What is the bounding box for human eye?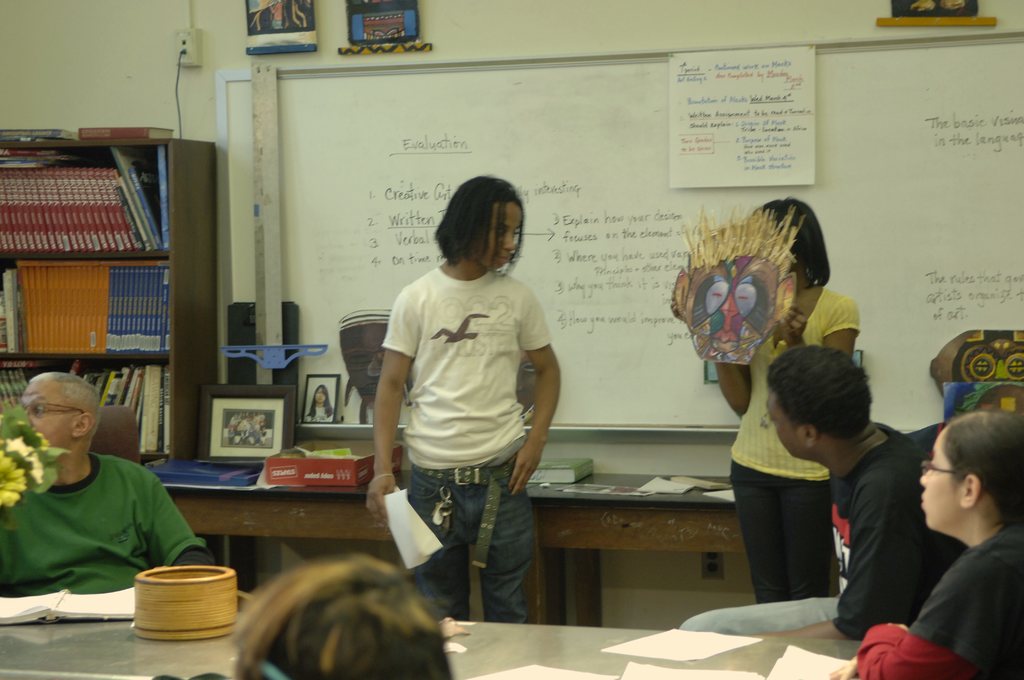
x1=515 y1=229 x2=521 y2=236.
